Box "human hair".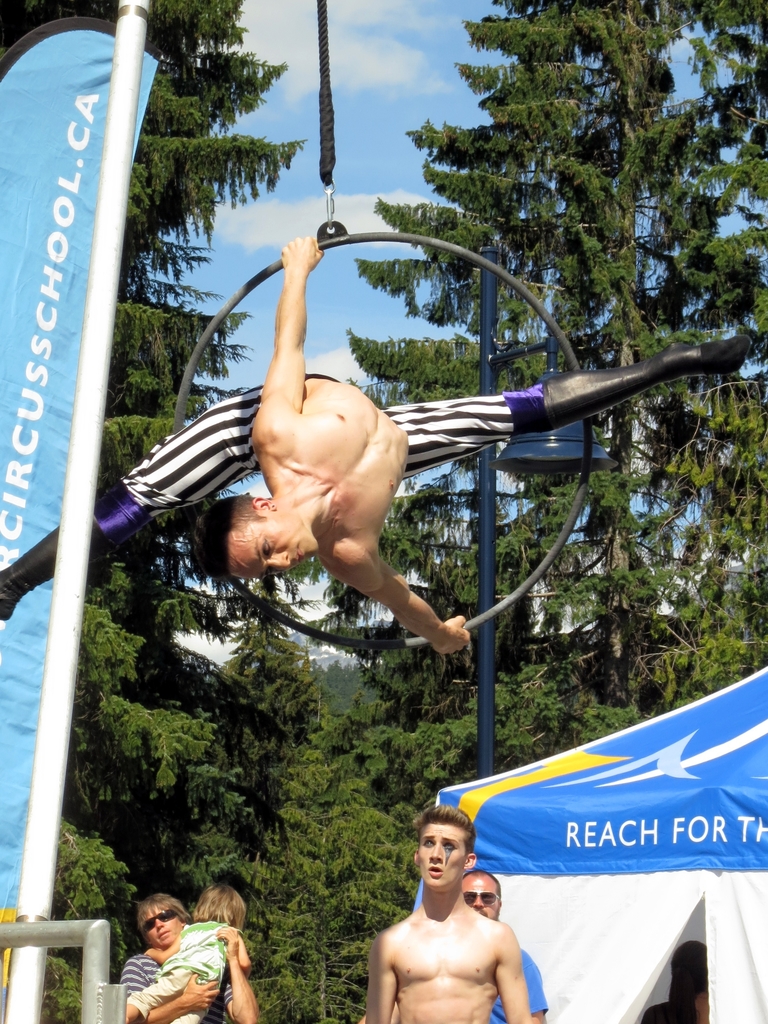
[189, 490, 268, 593].
